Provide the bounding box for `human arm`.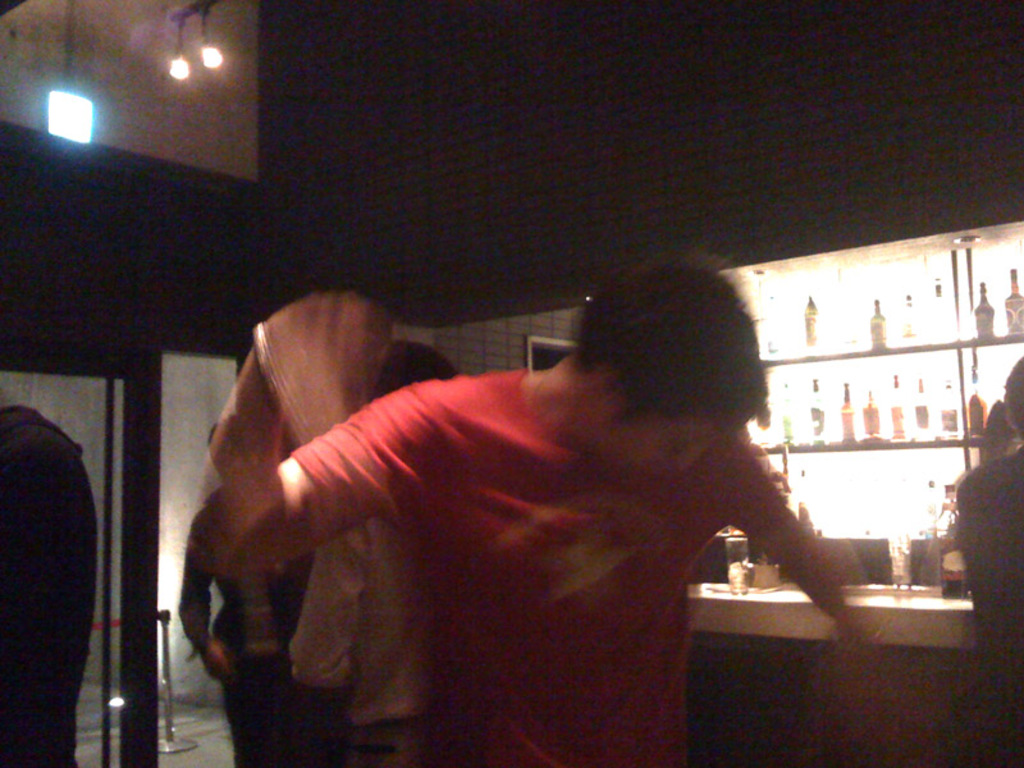
(959, 468, 1023, 692).
